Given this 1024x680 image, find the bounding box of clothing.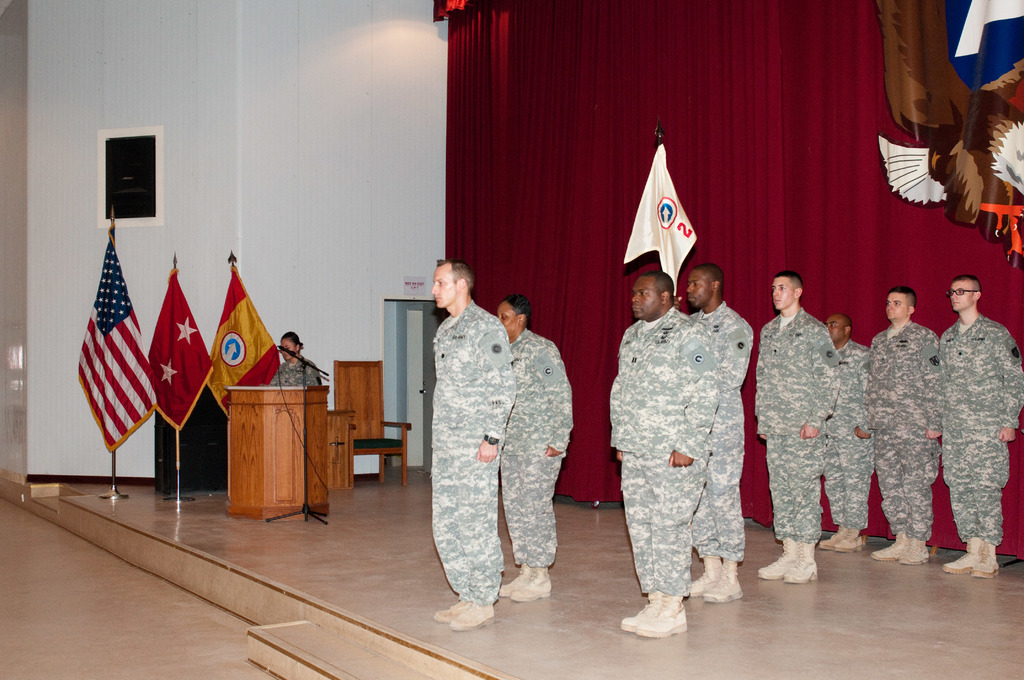
select_region(429, 299, 516, 601).
